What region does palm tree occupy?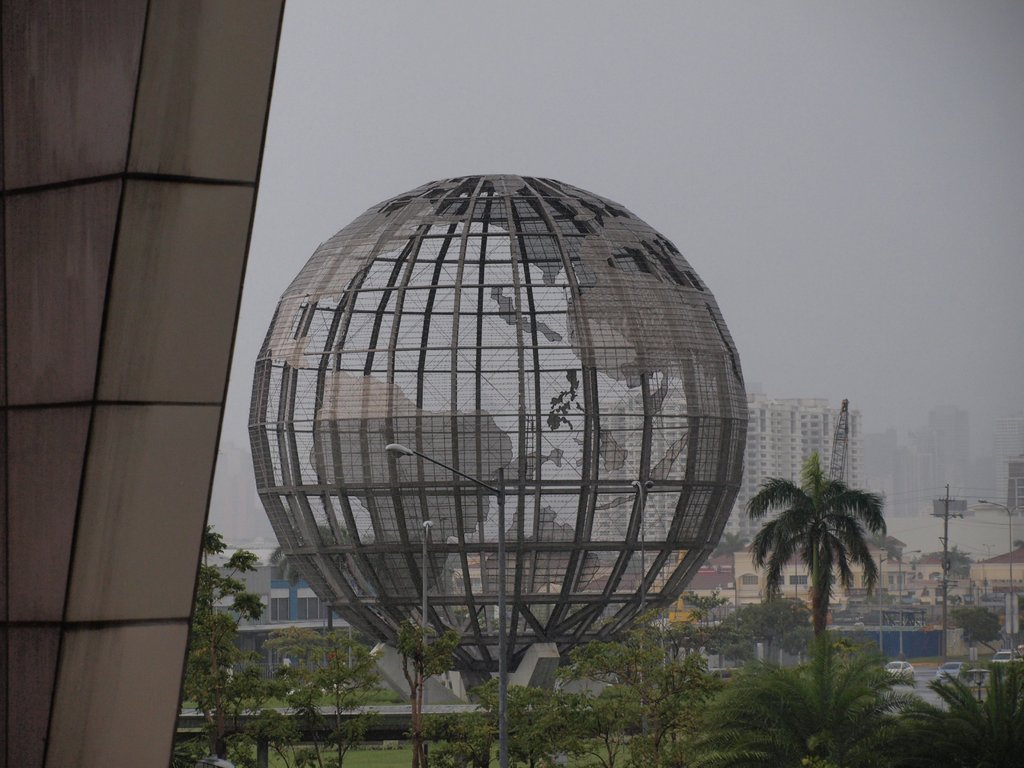
x1=752 y1=461 x2=897 y2=685.
